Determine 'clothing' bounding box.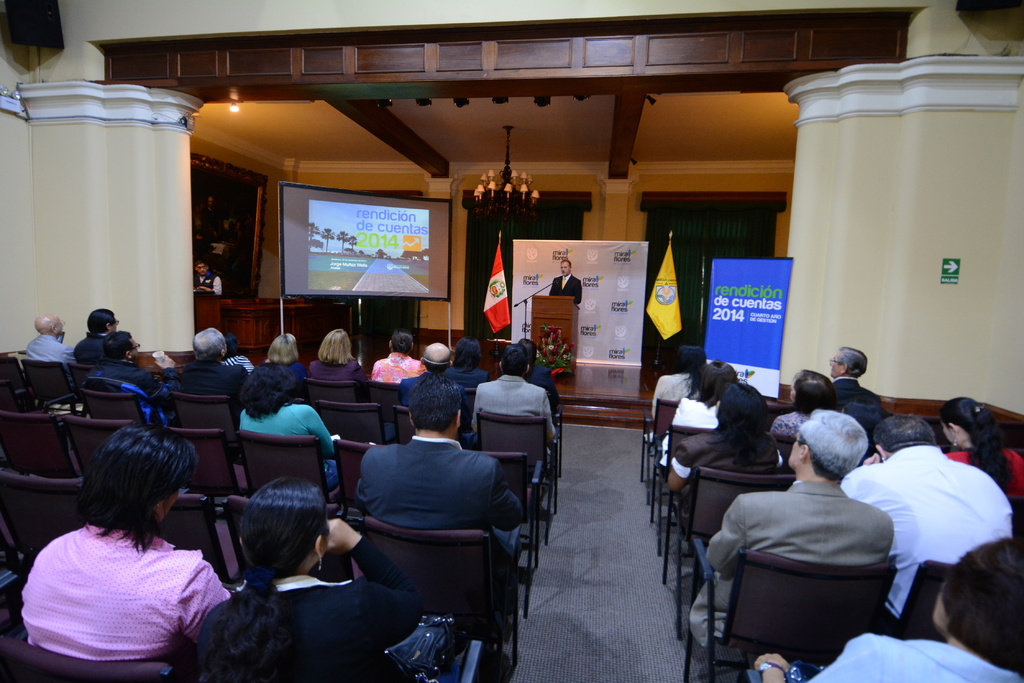
Determined: x1=551, y1=274, x2=585, y2=299.
